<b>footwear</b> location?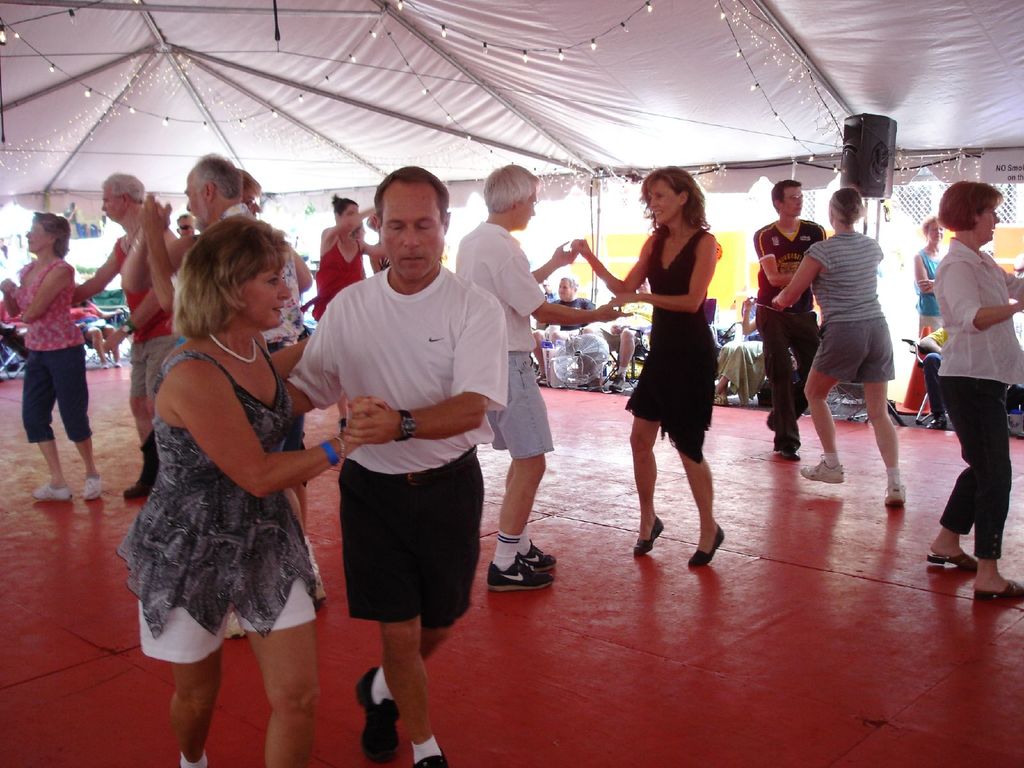
488,557,554,590
